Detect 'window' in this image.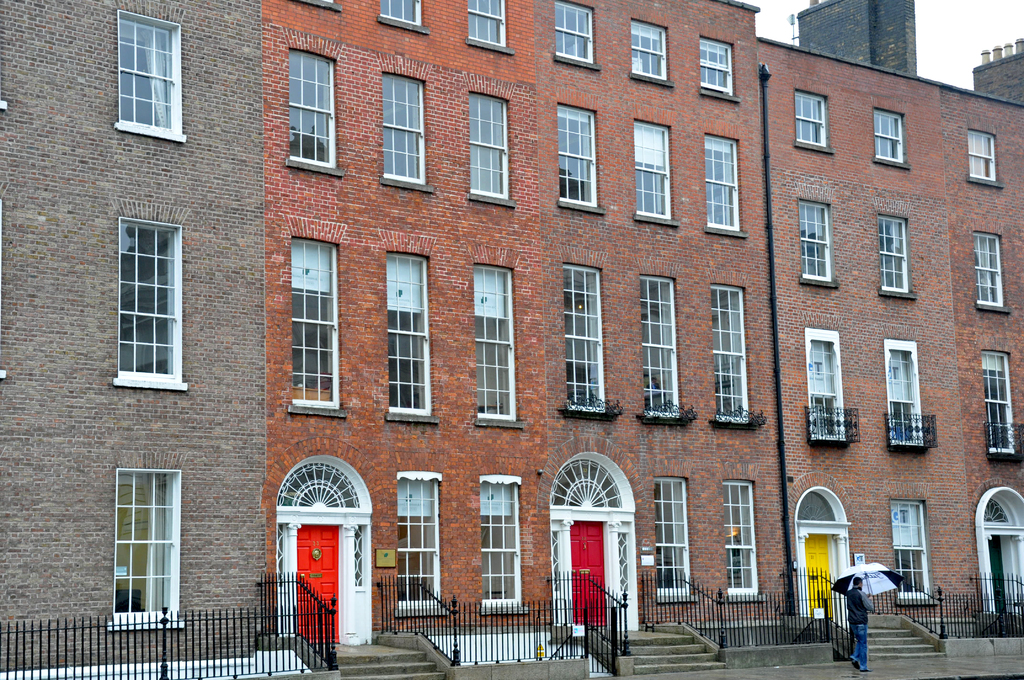
Detection: <region>871, 108, 906, 166</region>.
